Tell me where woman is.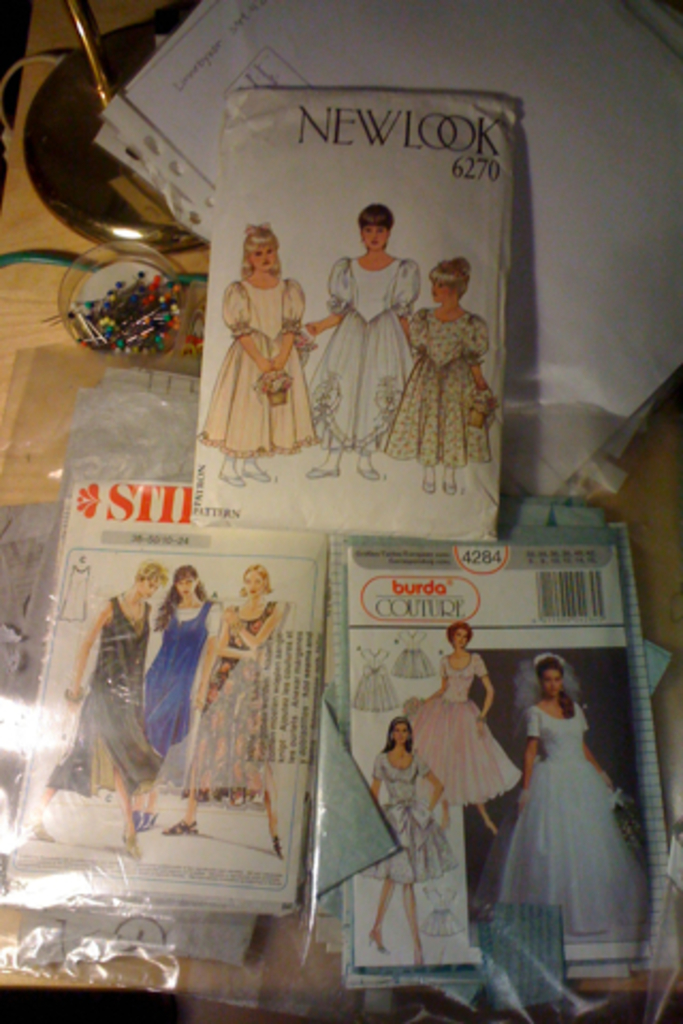
woman is at (354,715,444,973).
